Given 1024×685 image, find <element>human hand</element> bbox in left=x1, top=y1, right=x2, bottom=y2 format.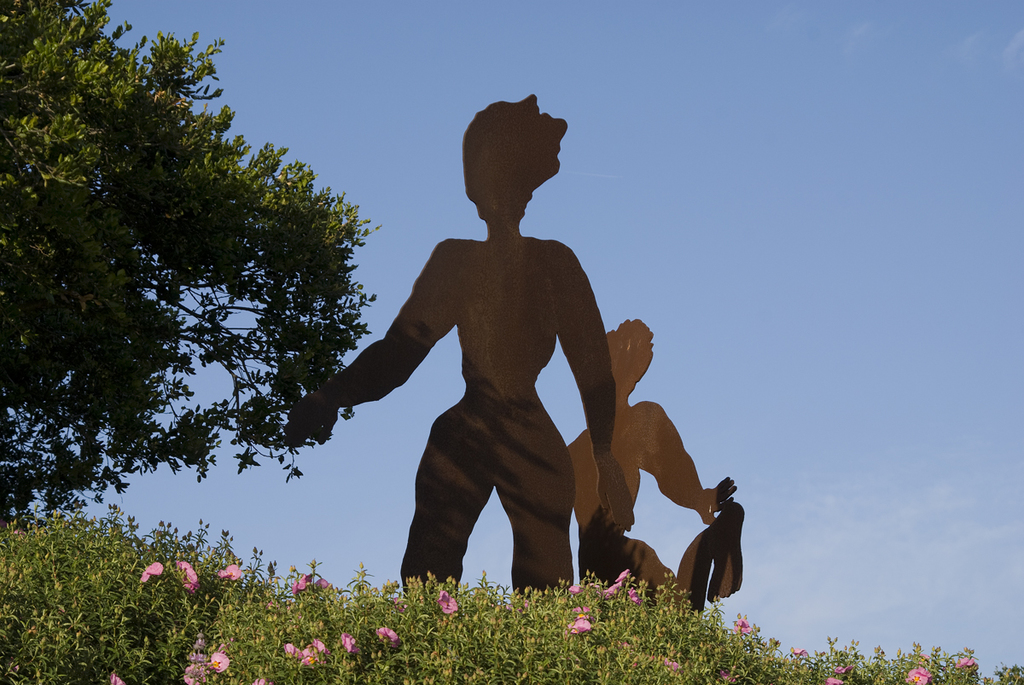
left=701, top=473, right=740, bottom=524.
